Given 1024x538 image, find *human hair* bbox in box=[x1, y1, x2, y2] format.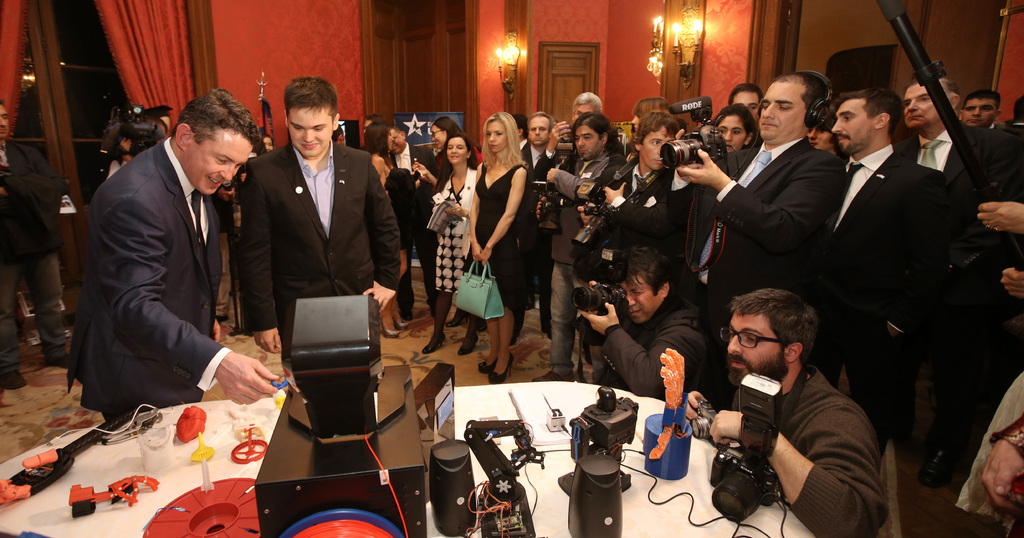
box=[908, 76, 962, 111].
